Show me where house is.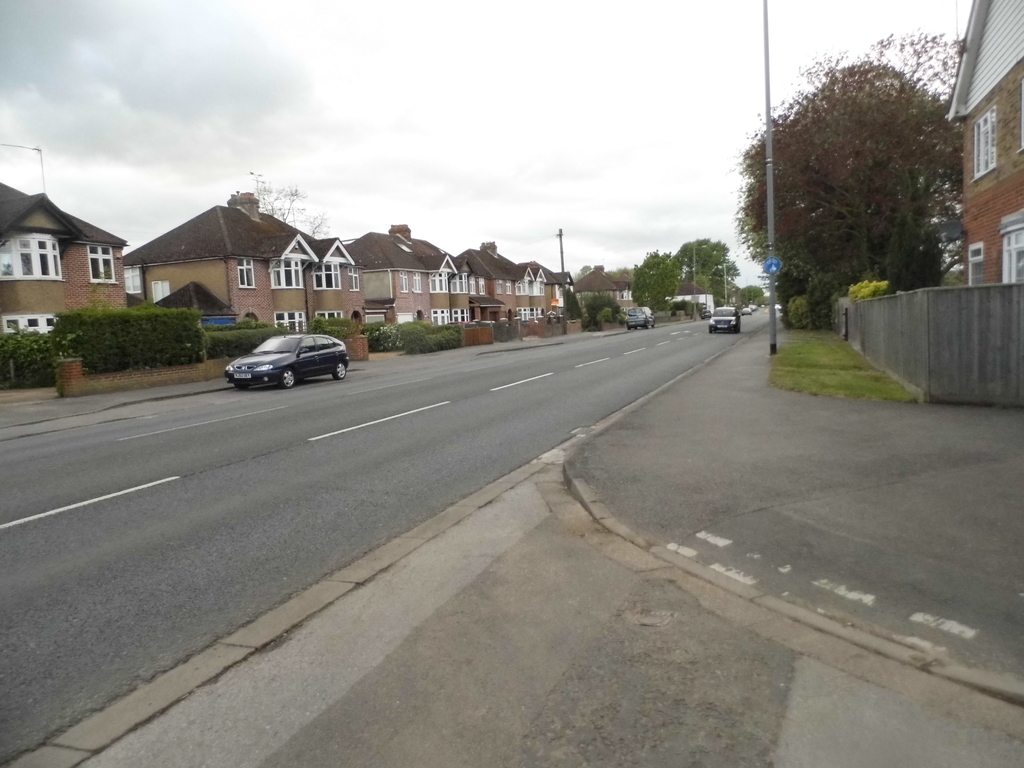
house is at left=945, top=1, right=1023, bottom=285.
